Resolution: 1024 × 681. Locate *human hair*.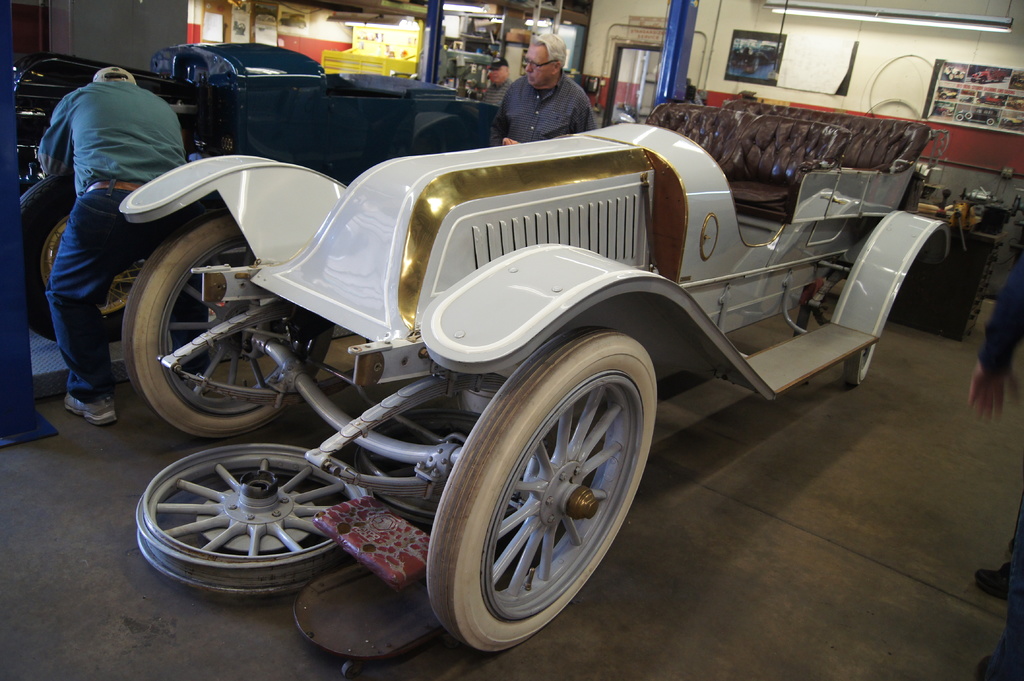
locate(534, 36, 571, 76).
